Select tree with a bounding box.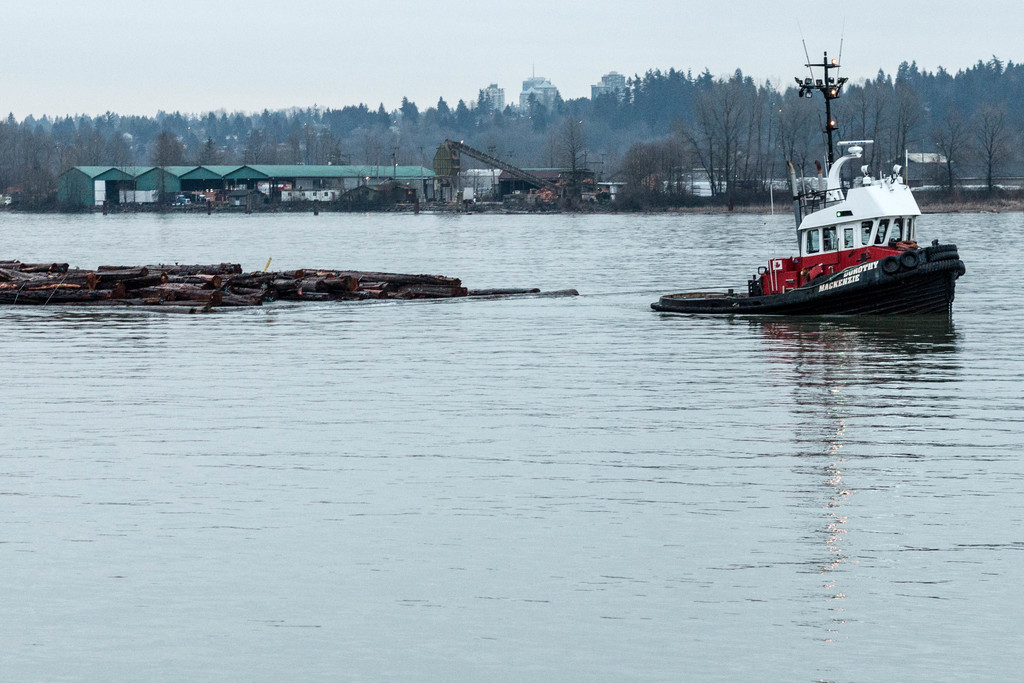
Rect(0, 106, 60, 217).
